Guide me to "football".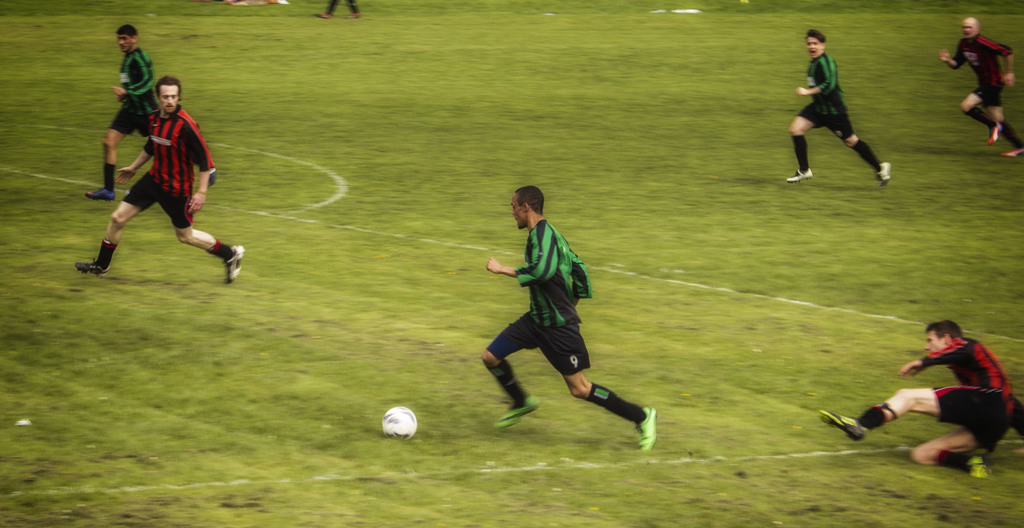
Guidance: 383 404 420 443.
